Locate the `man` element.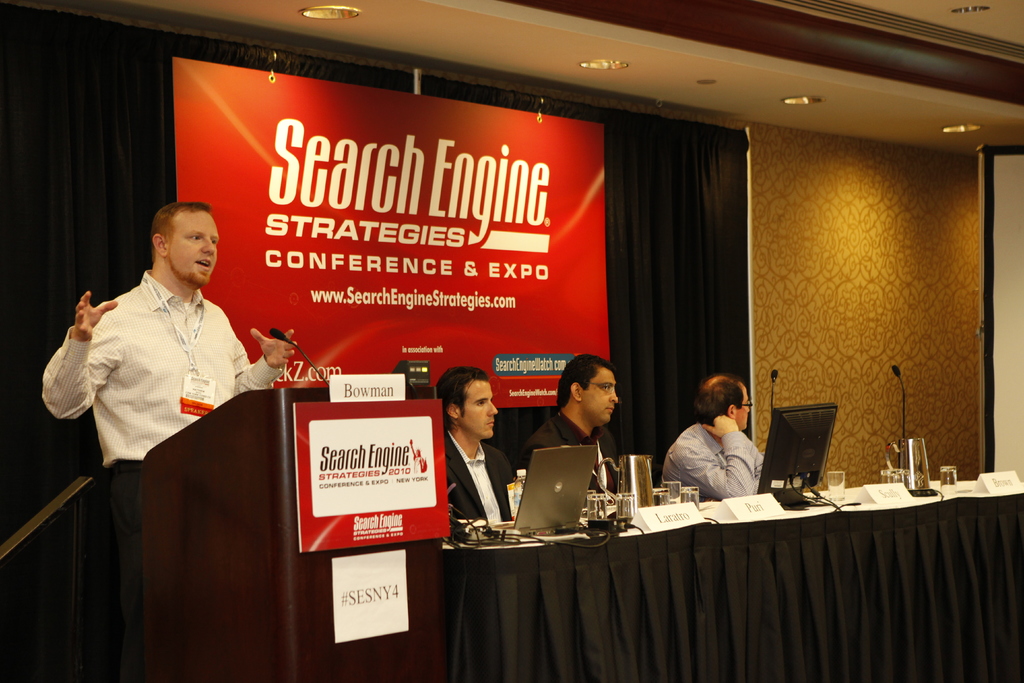
Element bbox: l=38, t=197, r=302, b=682.
